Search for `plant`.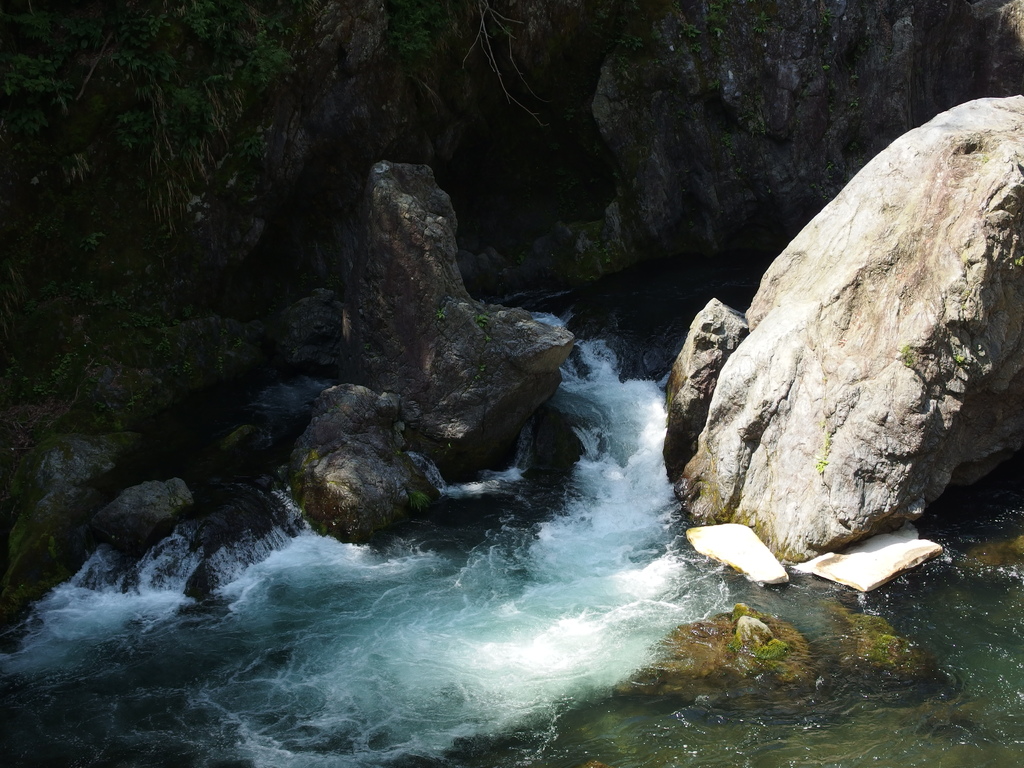
Found at l=615, t=55, r=631, b=81.
